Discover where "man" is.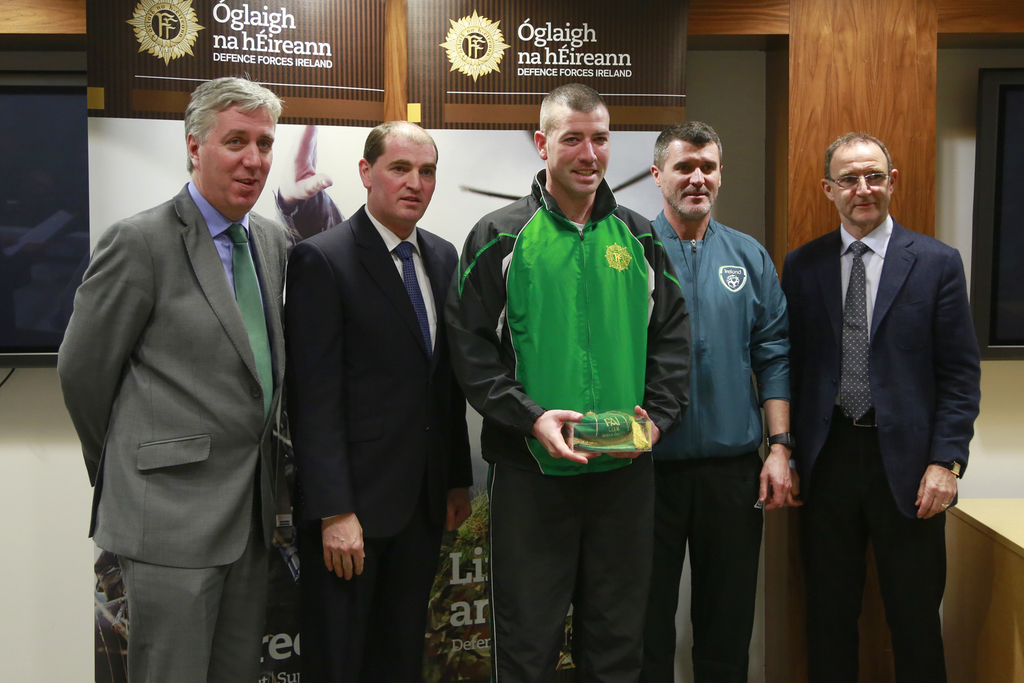
Discovered at locate(785, 131, 984, 682).
